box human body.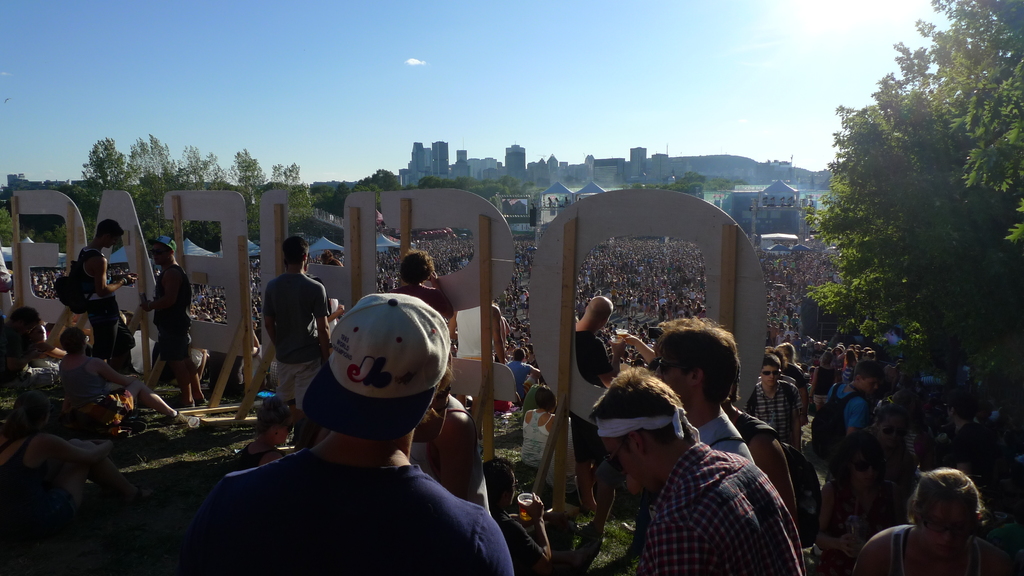
bbox=[56, 348, 196, 423].
